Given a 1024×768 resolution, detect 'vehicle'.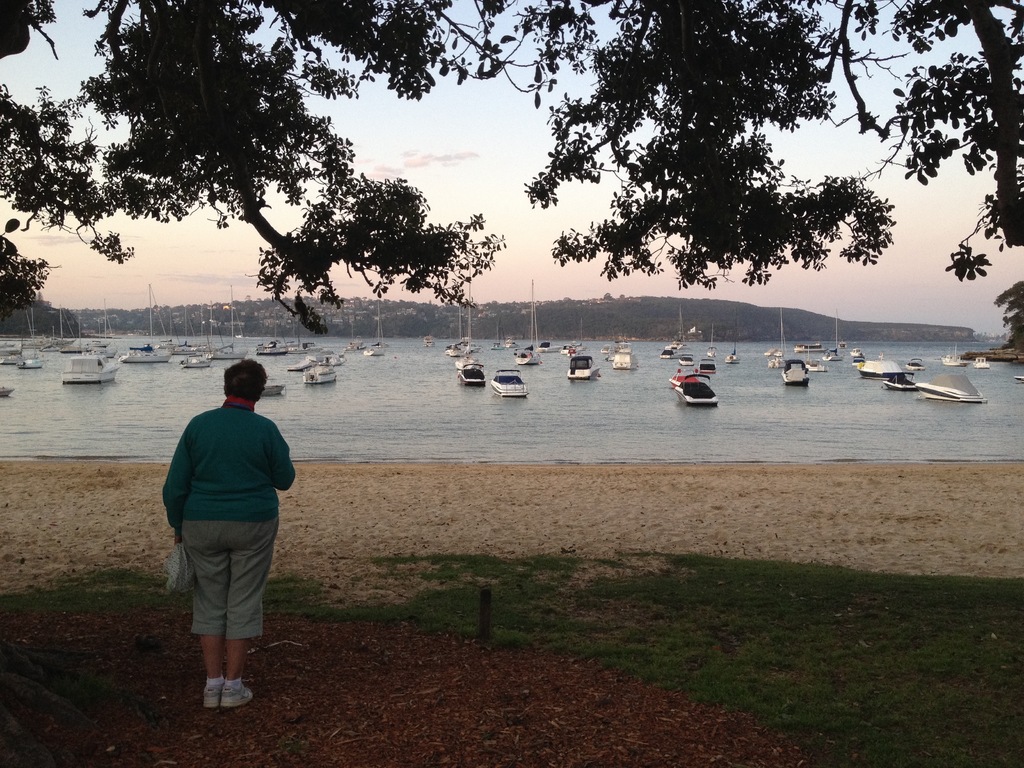
bbox=[120, 285, 172, 365].
